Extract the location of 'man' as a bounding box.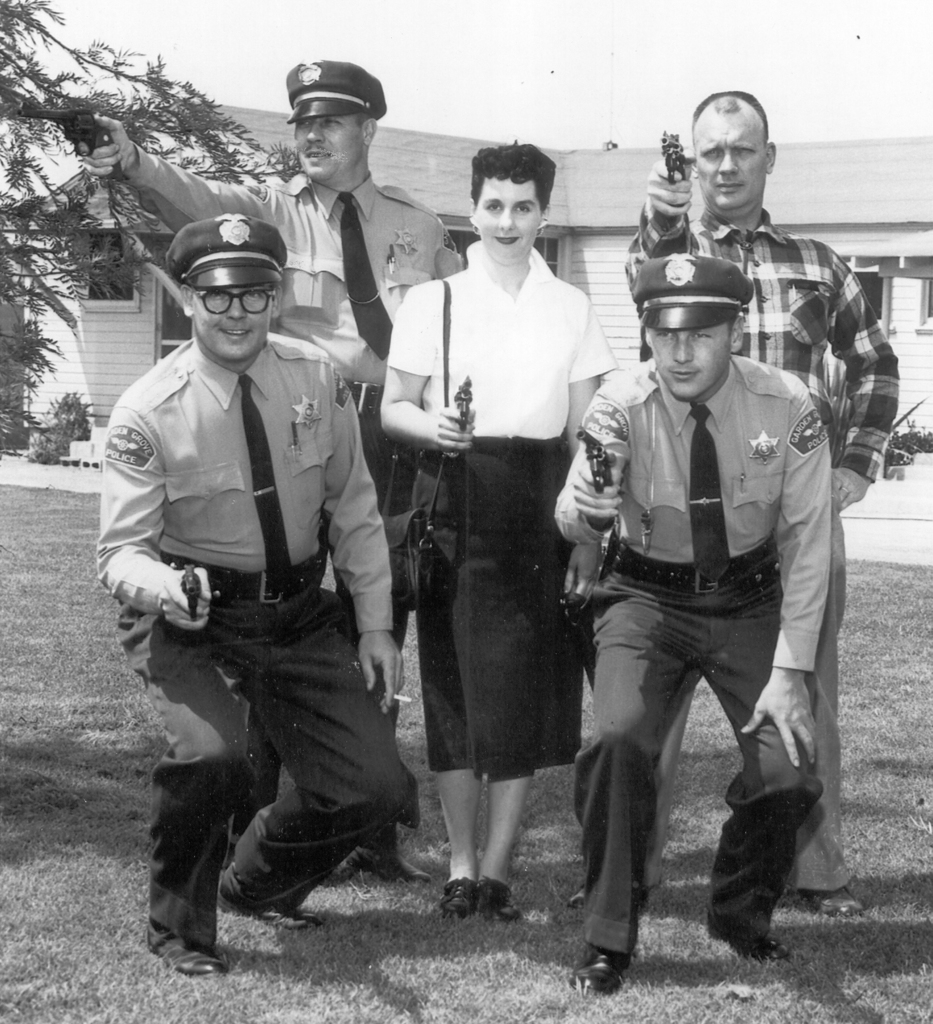
(82,207,421,980).
